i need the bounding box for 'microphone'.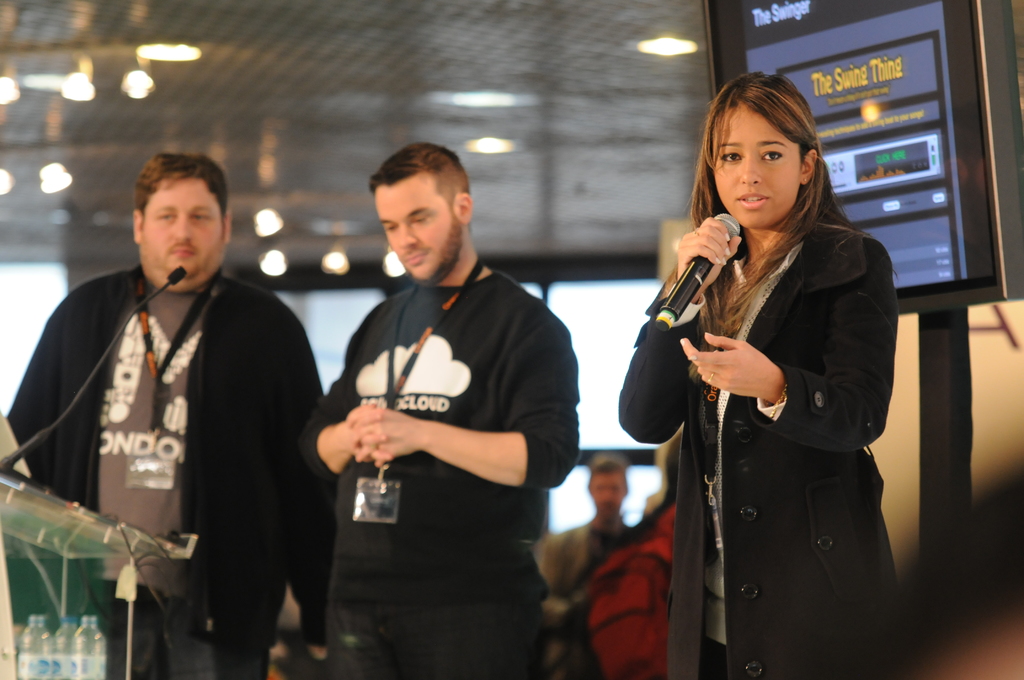
Here it is: [x1=657, y1=213, x2=745, y2=333].
